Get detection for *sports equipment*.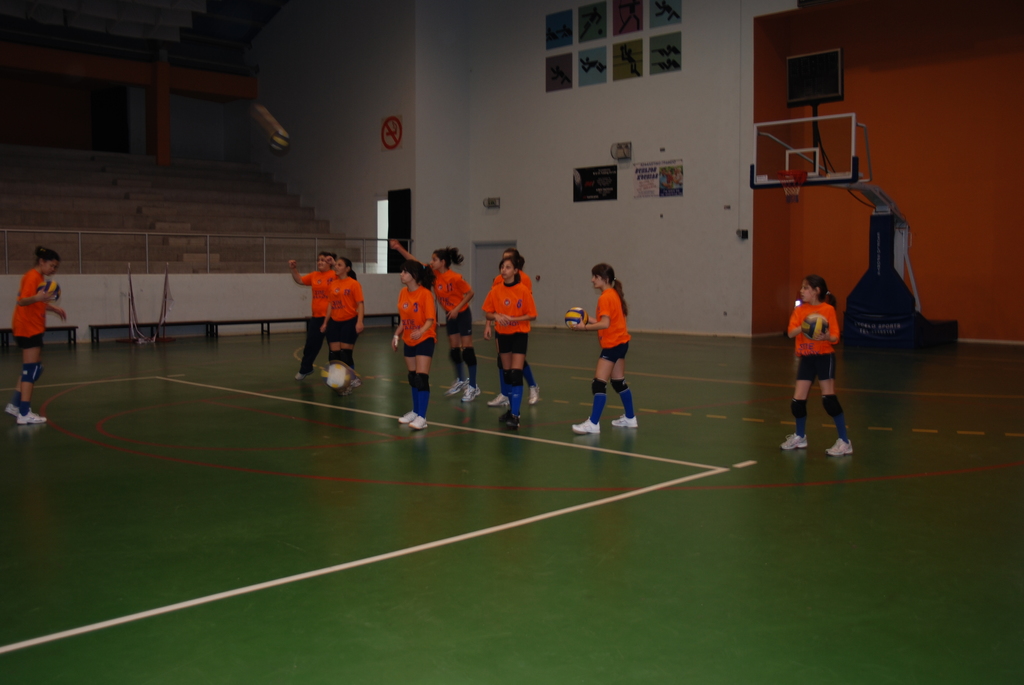
Detection: [611, 414, 637, 429].
